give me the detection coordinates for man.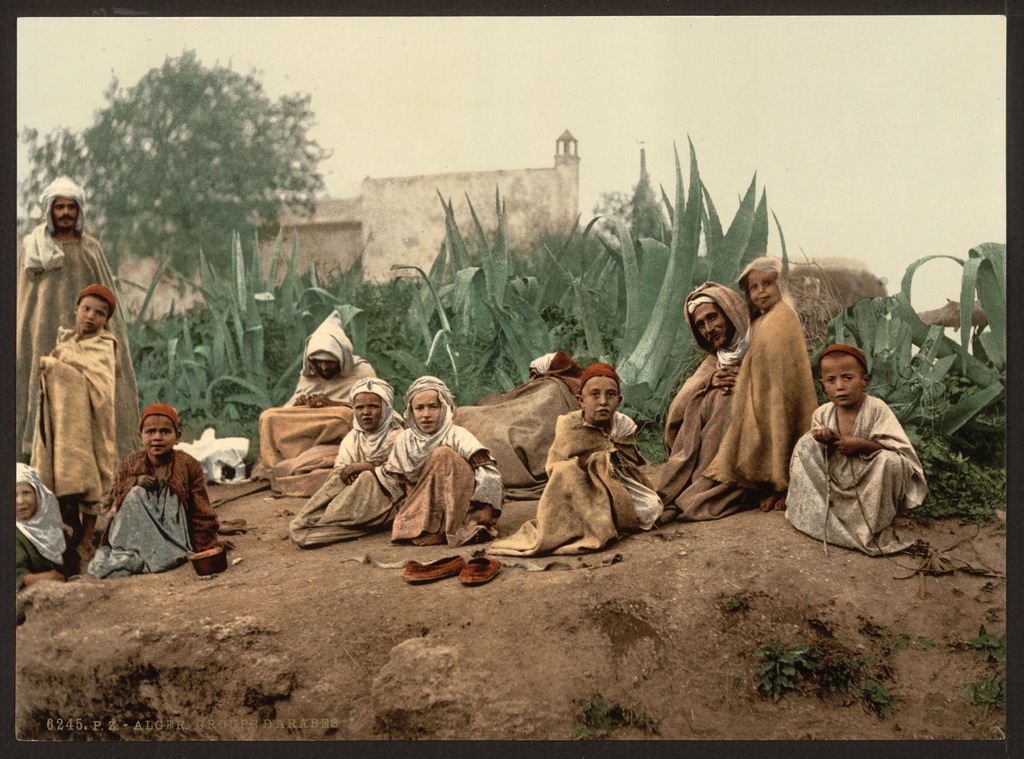
[left=17, top=175, right=141, bottom=468].
